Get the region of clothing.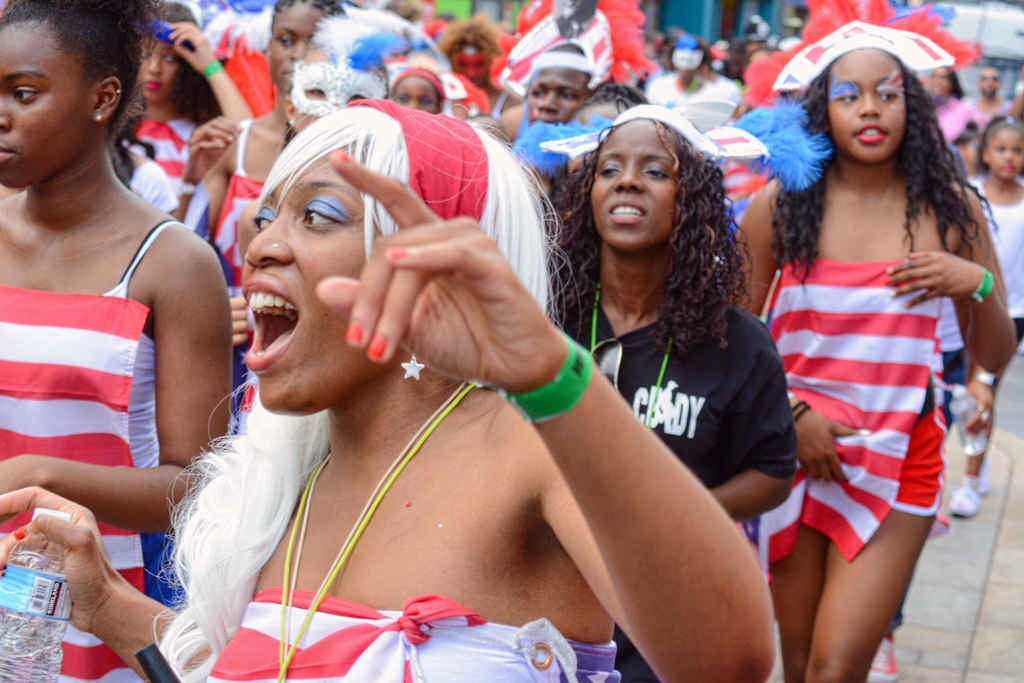
0,217,186,682.
